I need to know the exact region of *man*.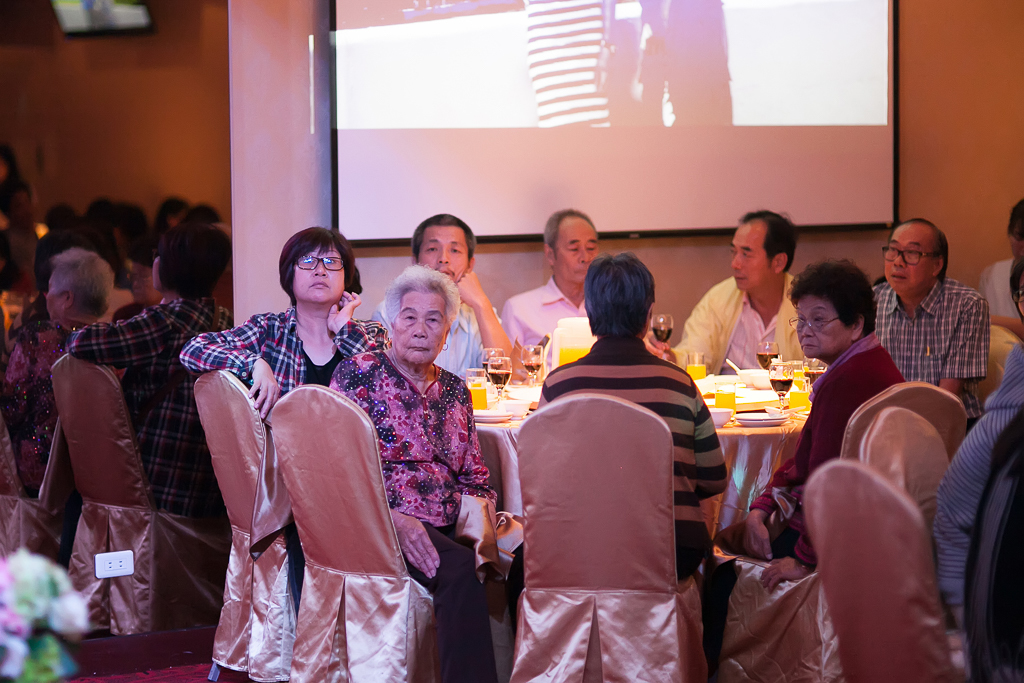
Region: left=667, top=206, right=813, bottom=371.
